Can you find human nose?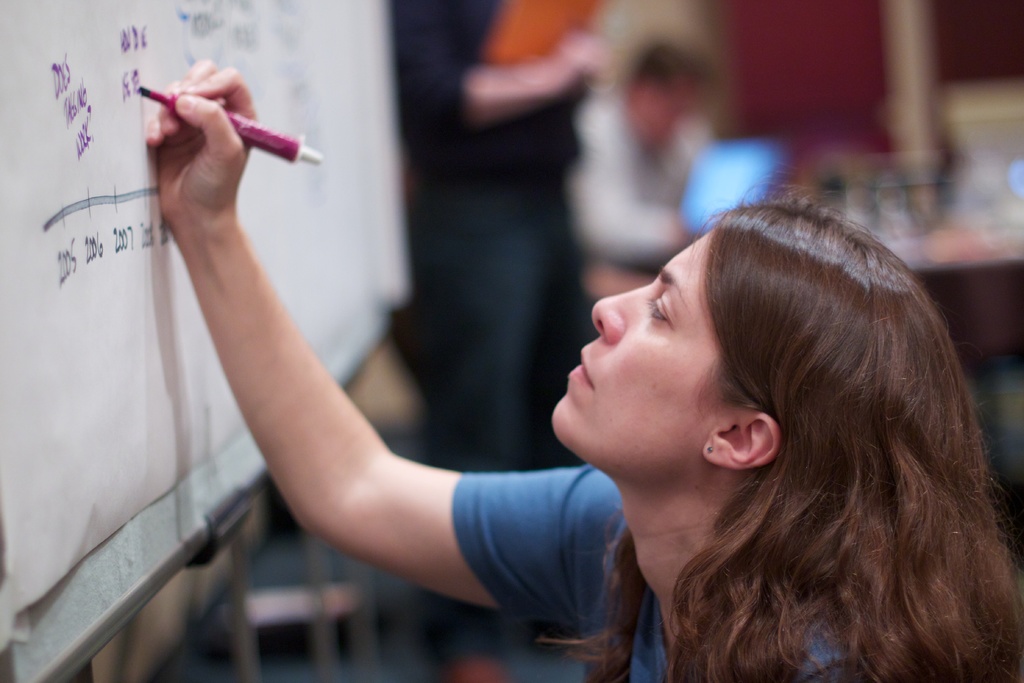
Yes, bounding box: 590, 277, 662, 345.
